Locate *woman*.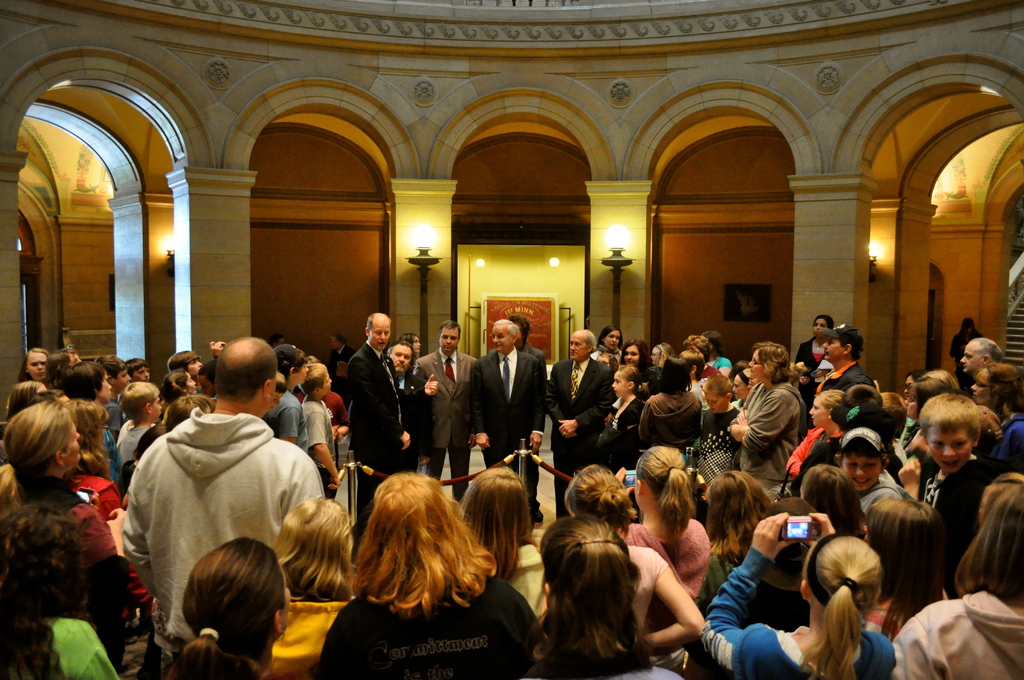
Bounding box: box=[623, 448, 713, 605].
